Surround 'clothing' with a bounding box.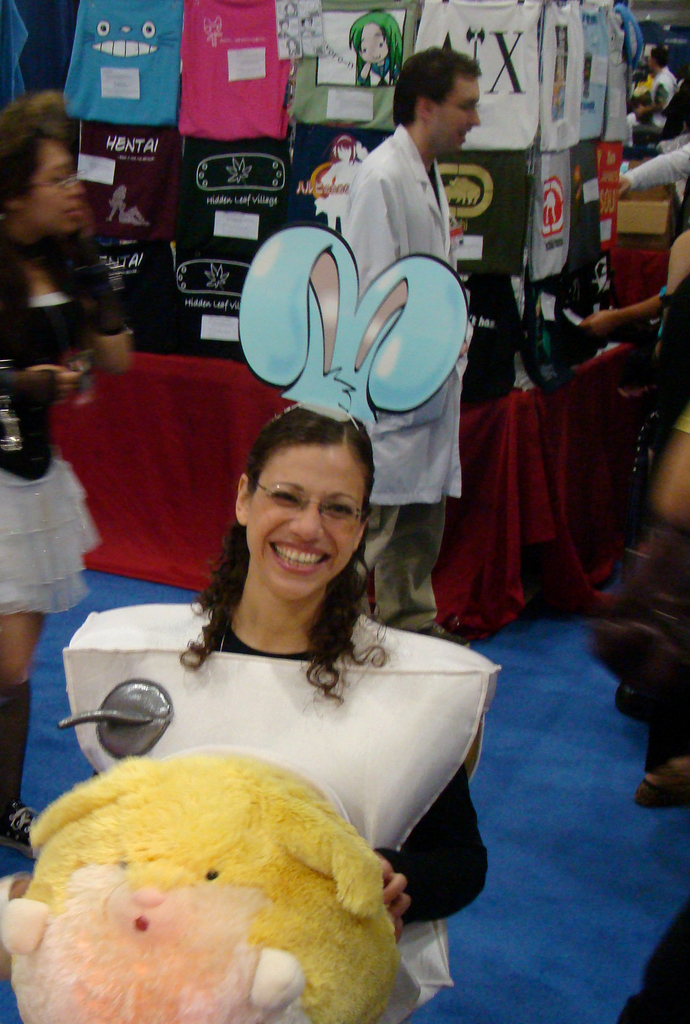
<region>0, 676, 29, 813</region>.
